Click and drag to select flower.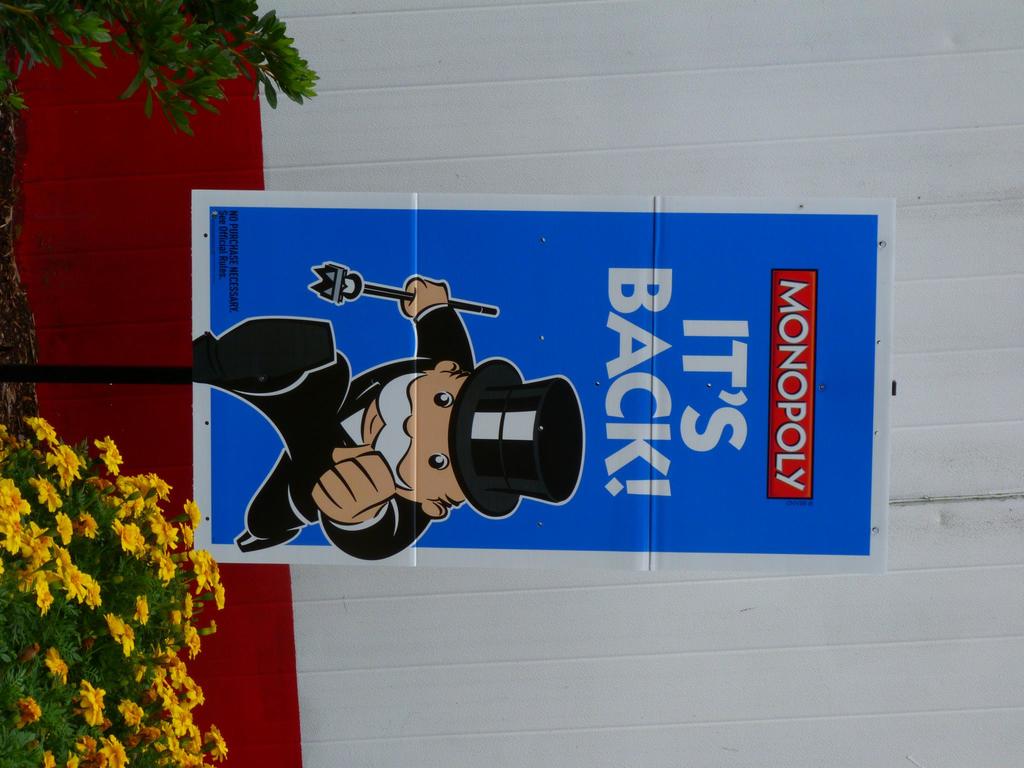
Selection: <bbox>66, 562, 99, 607</bbox>.
